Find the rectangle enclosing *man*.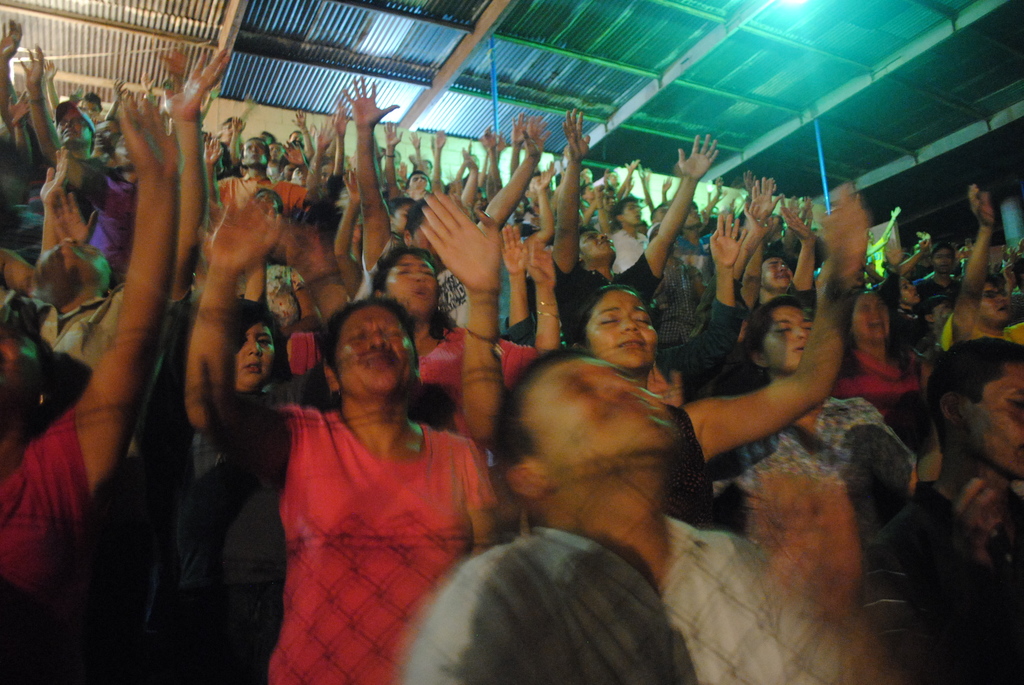
<box>0,38,204,375</box>.
